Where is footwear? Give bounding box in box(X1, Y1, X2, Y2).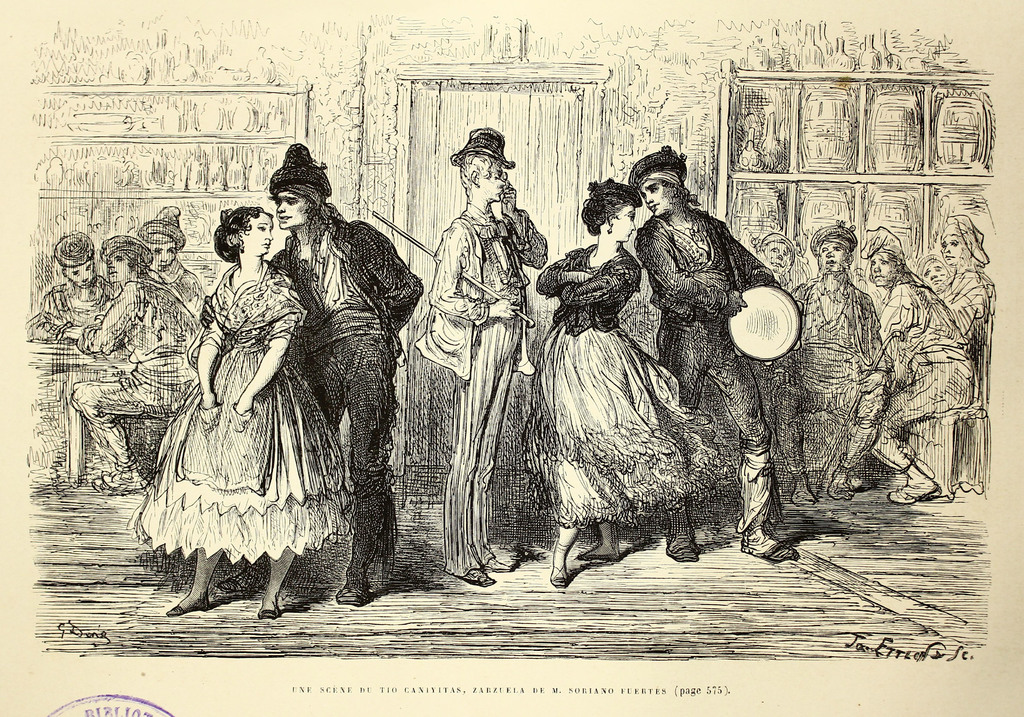
box(662, 531, 707, 567).
